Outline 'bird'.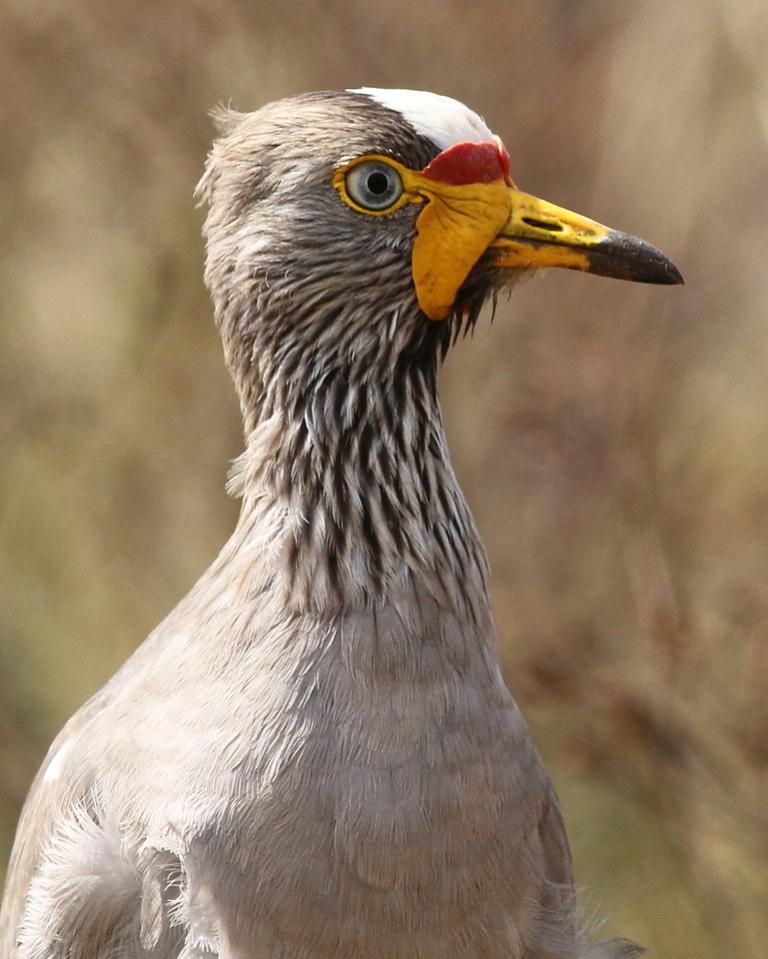
Outline: box(10, 90, 677, 950).
